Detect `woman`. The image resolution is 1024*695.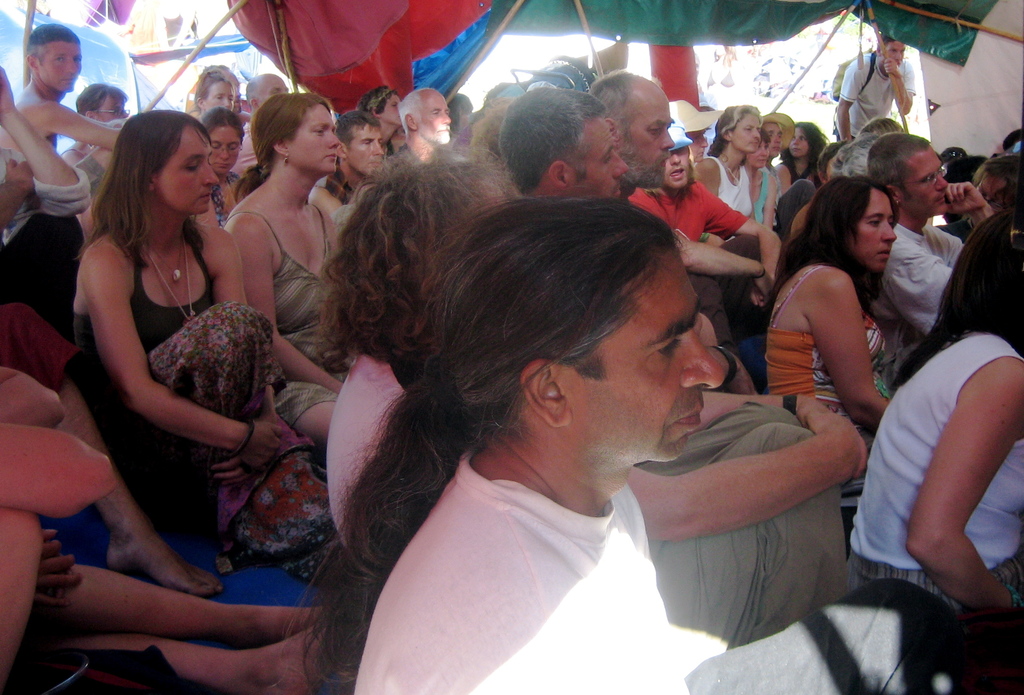
x1=216, y1=92, x2=338, y2=454.
